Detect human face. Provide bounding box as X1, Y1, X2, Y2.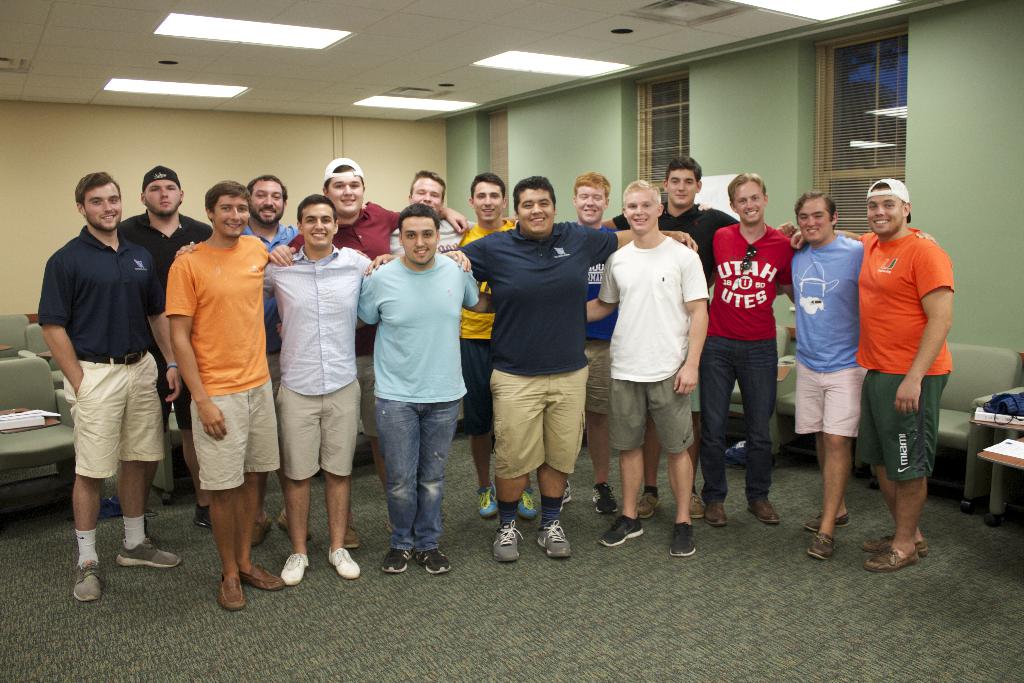
331, 175, 362, 211.
